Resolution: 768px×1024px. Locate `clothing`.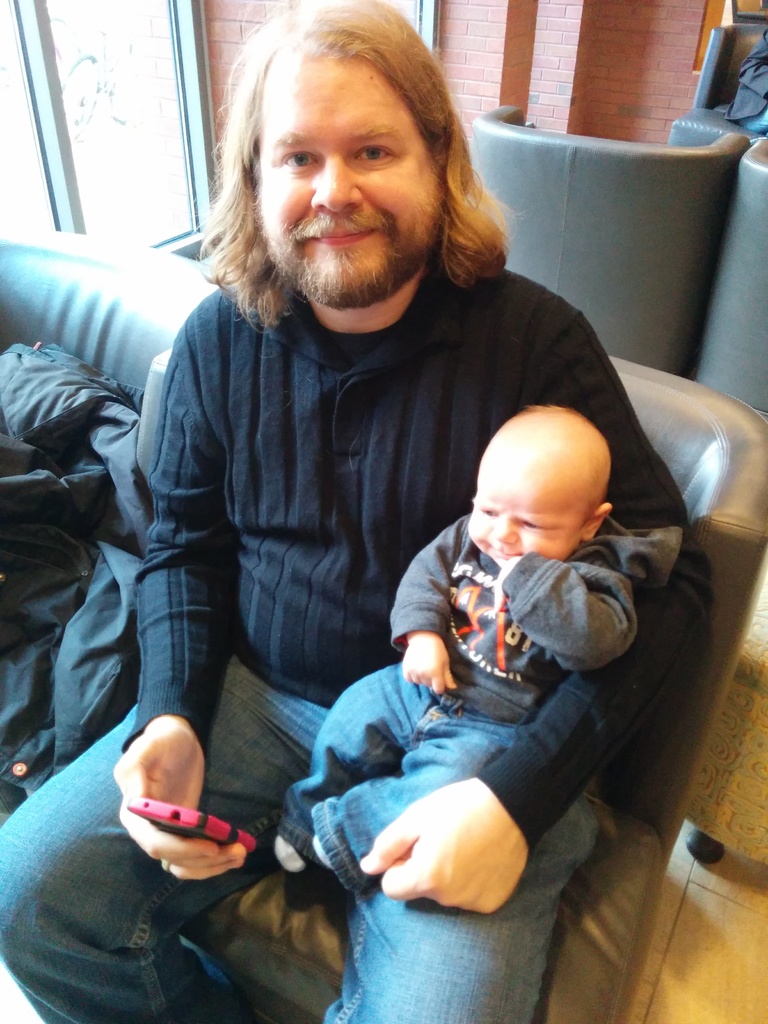
detection(0, 262, 694, 1023).
